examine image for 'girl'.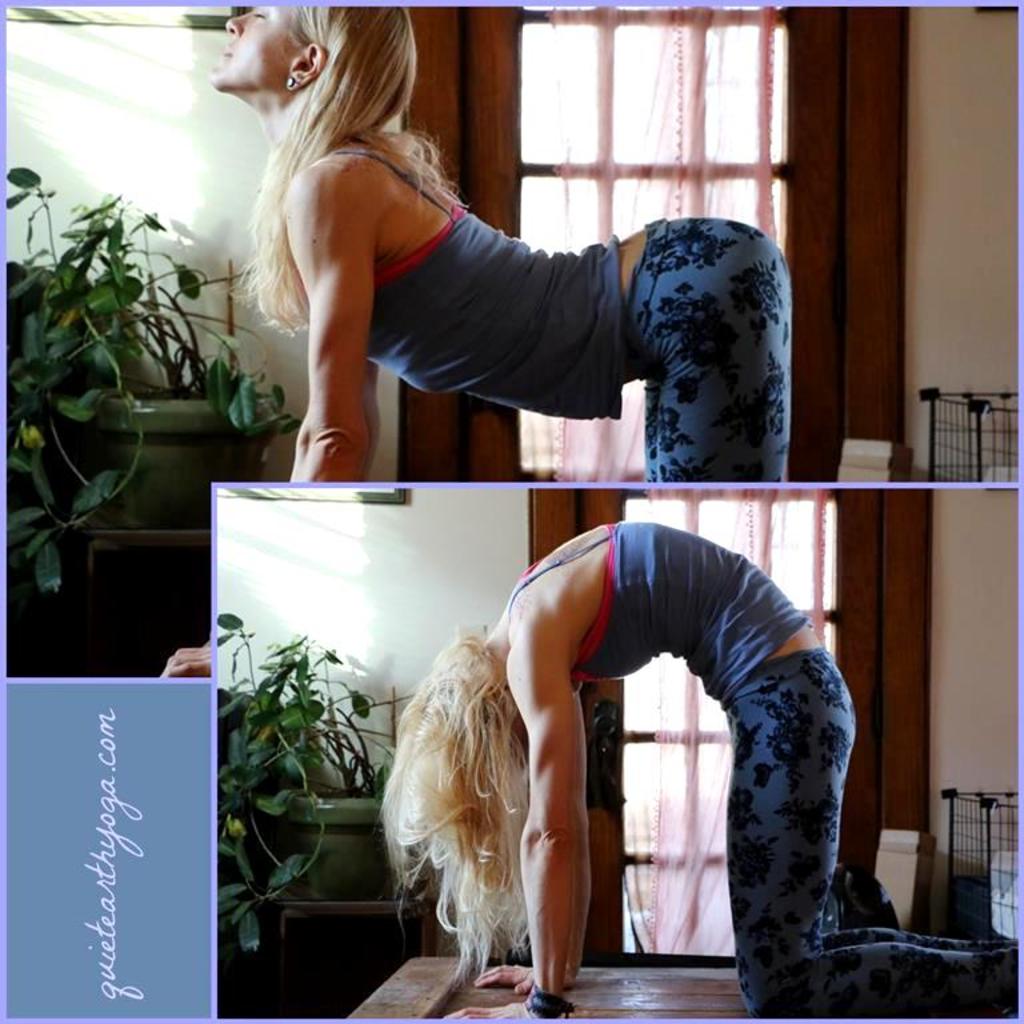
Examination result: 384, 521, 1021, 1020.
